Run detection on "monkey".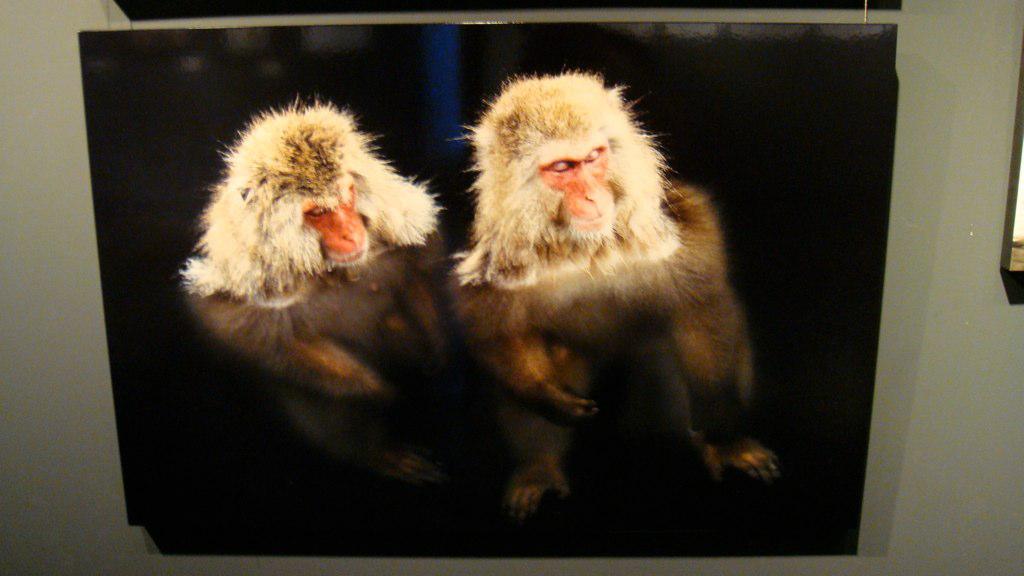
Result: bbox=[422, 63, 751, 516].
